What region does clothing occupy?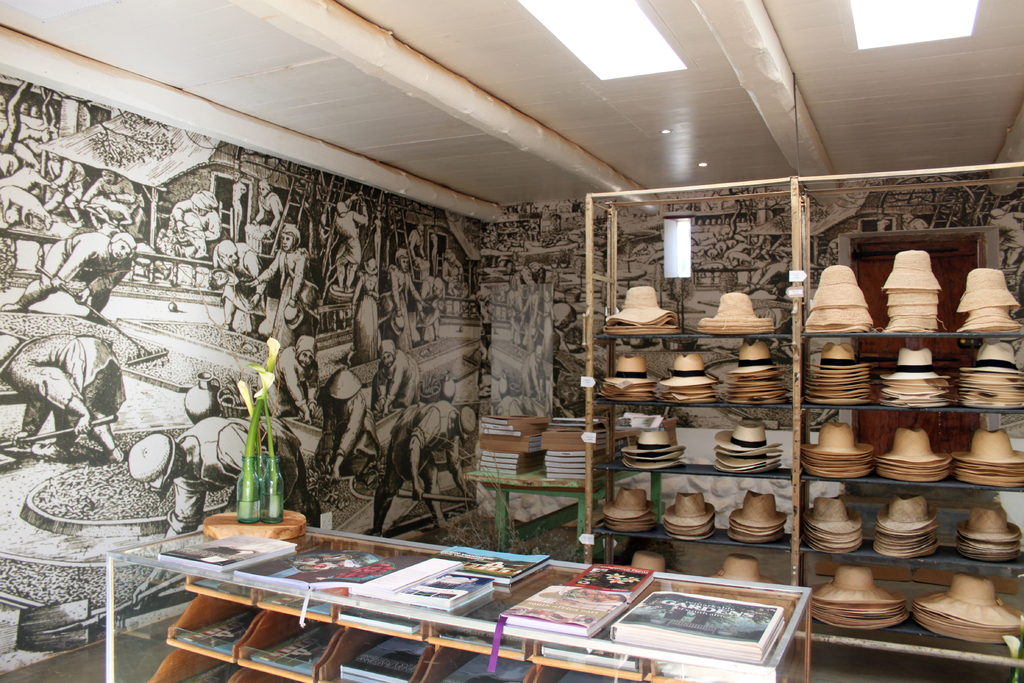
Rect(386, 395, 462, 494).
